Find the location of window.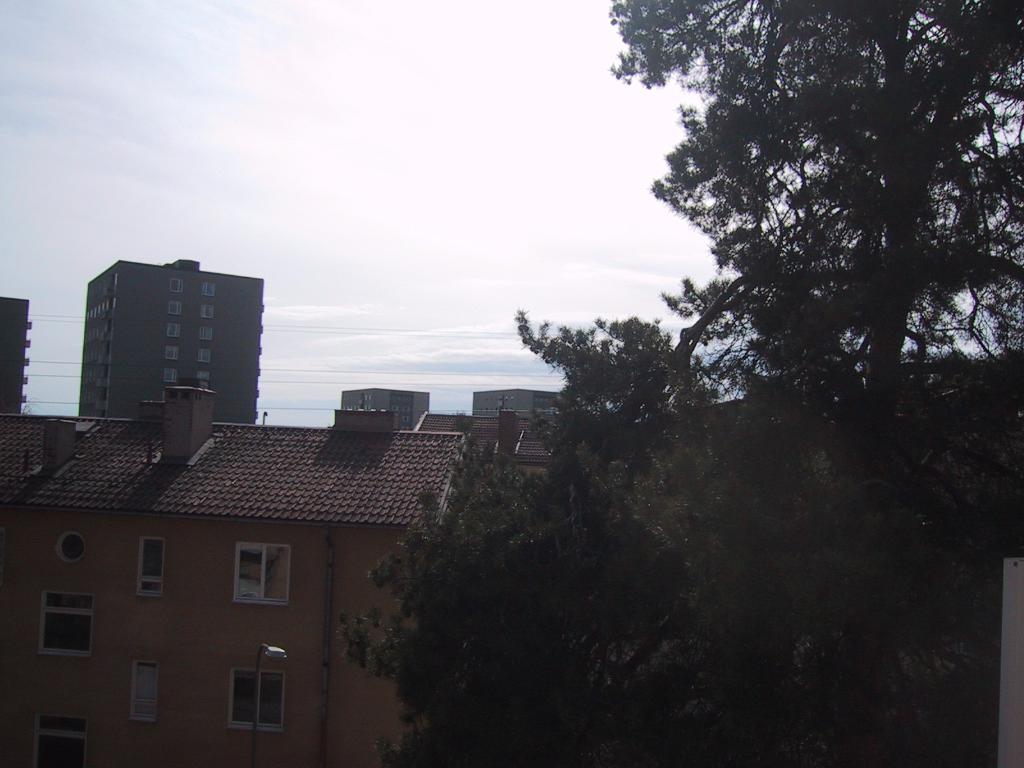
Location: Rect(164, 270, 183, 297).
